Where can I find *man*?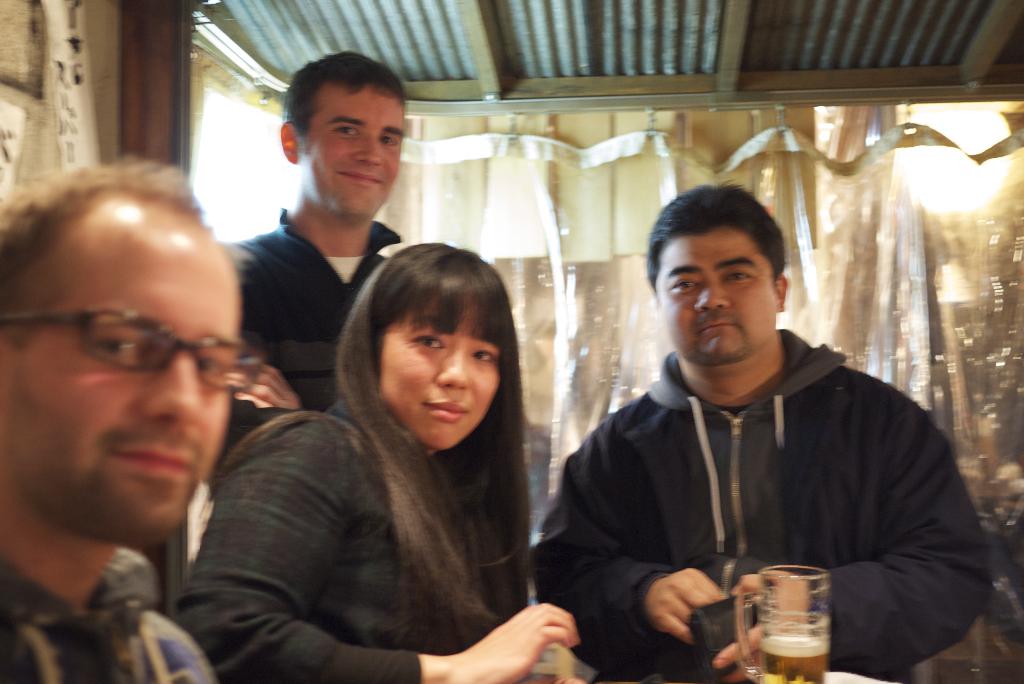
You can find it at <region>533, 191, 980, 663</region>.
